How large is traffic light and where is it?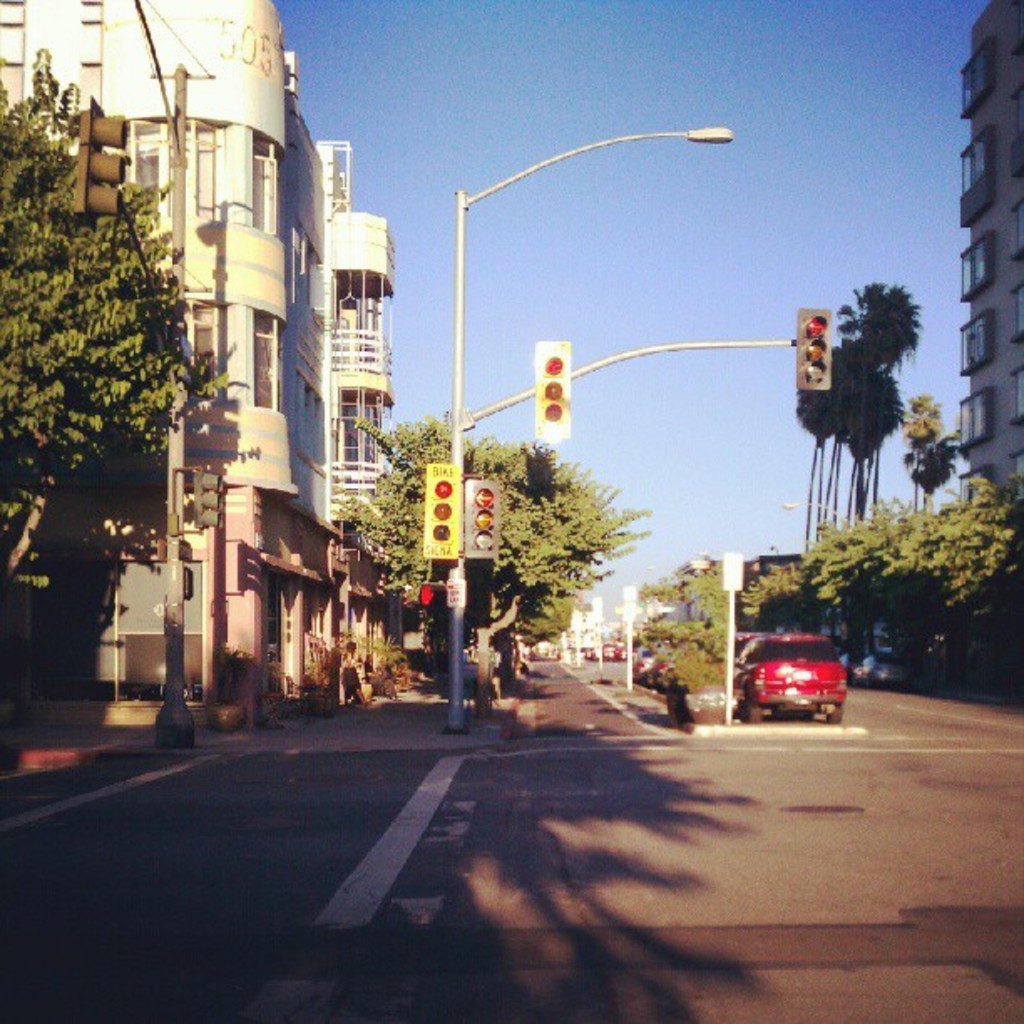
Bounding box: locate(192, 470, 226, 527).
